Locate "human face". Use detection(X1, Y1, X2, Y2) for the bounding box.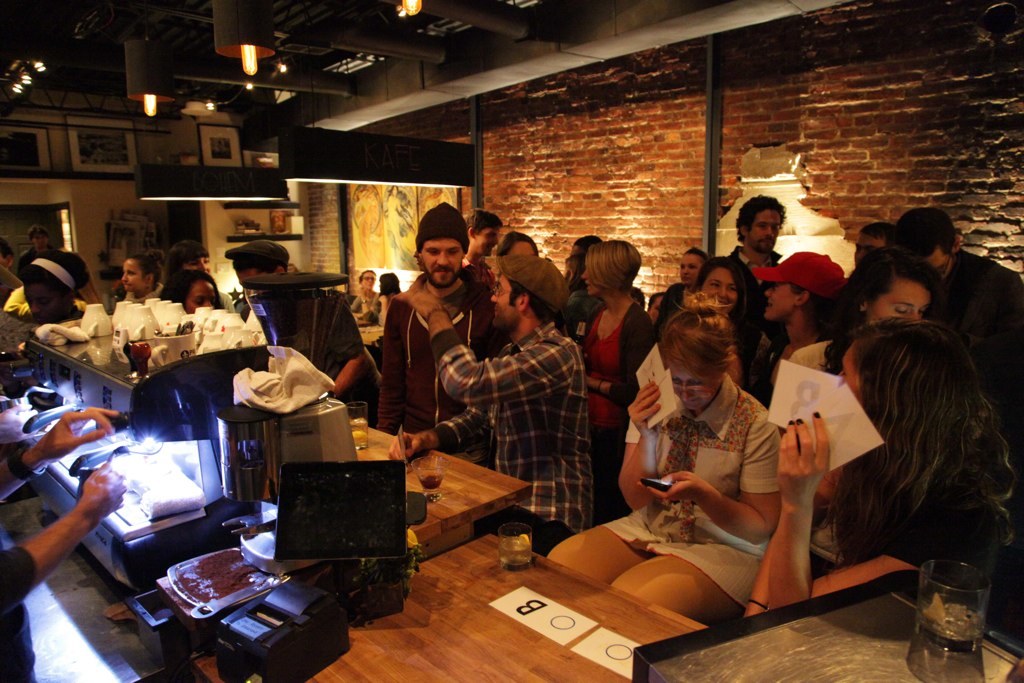
detection(930, 251, 952, 280).
